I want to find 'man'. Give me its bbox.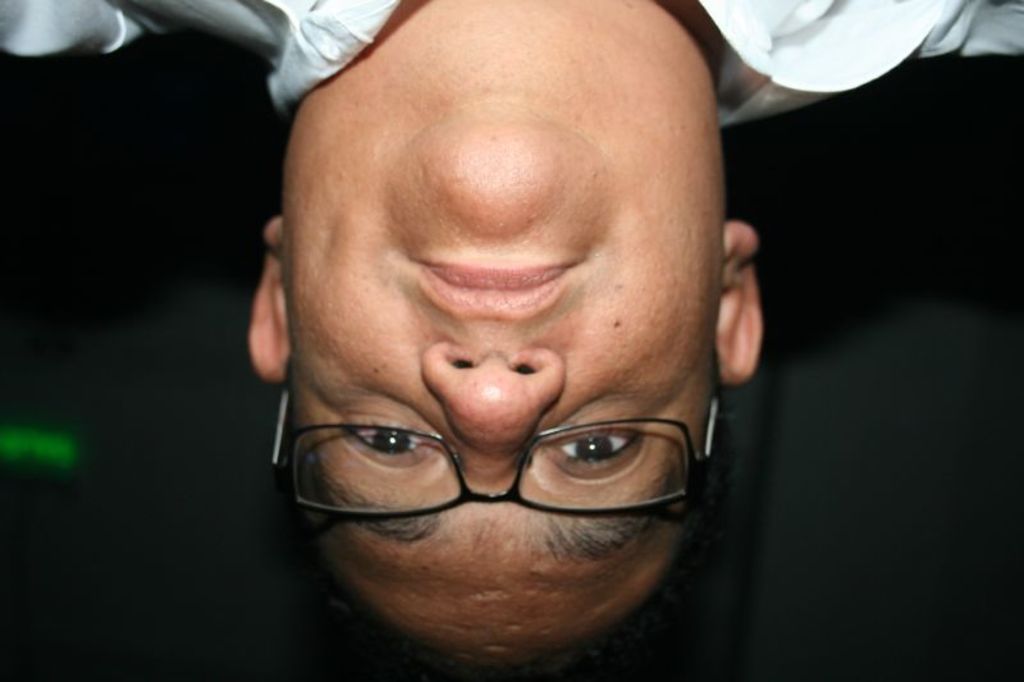
[0, 0, 1023, 681].
